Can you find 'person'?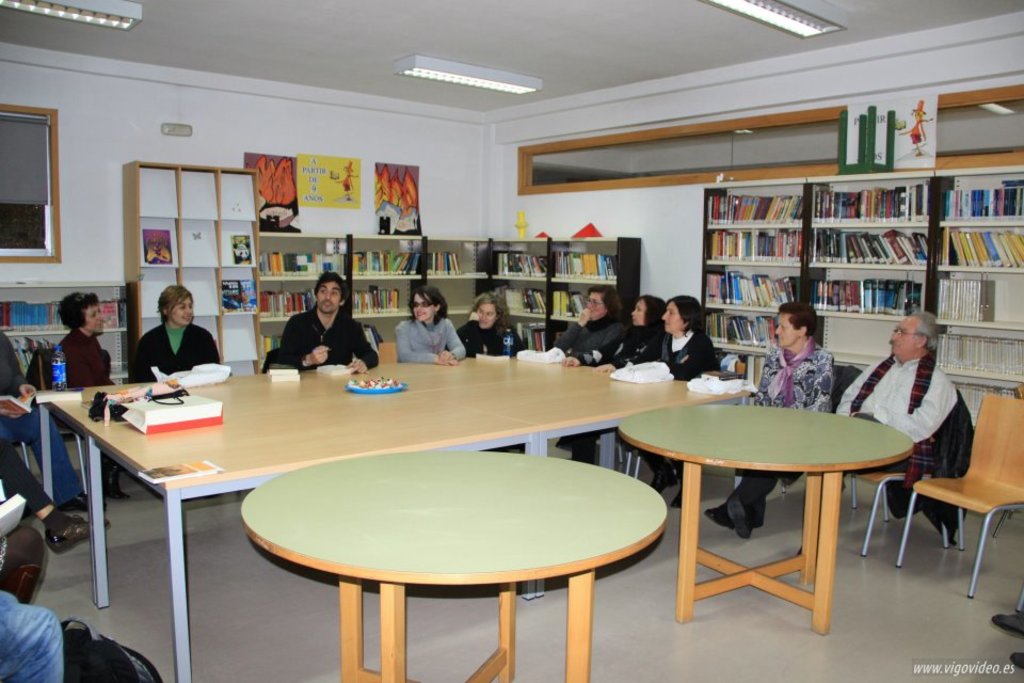
Yes, bounding box: [397, 285, 465, 368].
